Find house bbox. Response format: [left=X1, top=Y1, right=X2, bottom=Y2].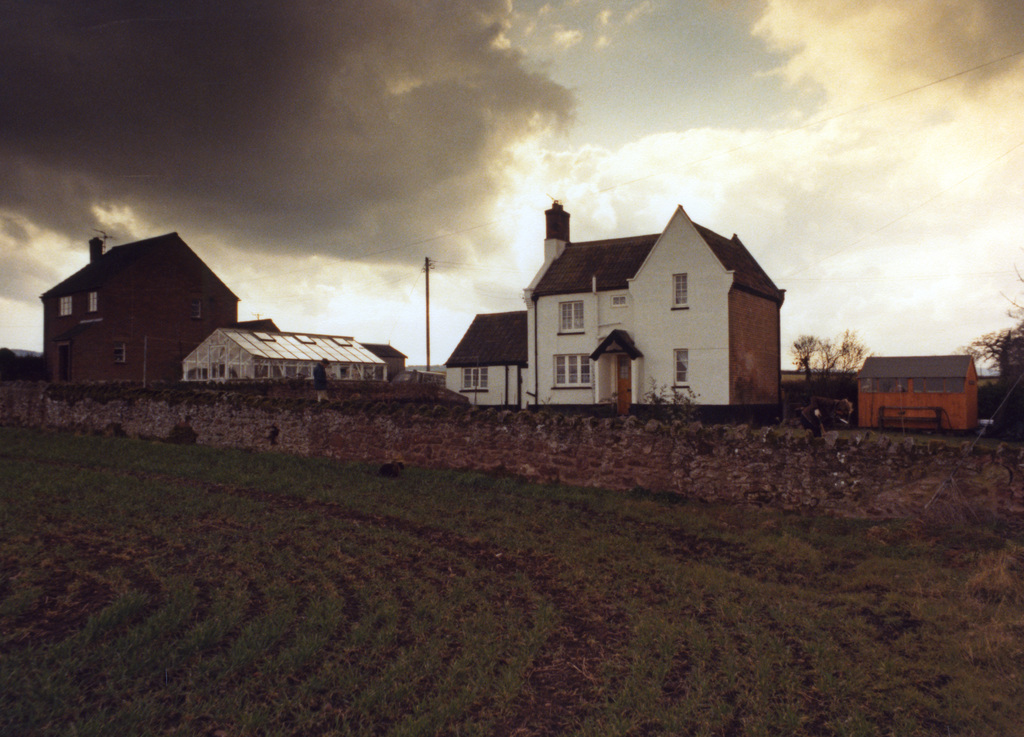
[left=42, top=230, right=245, bottom=377].
